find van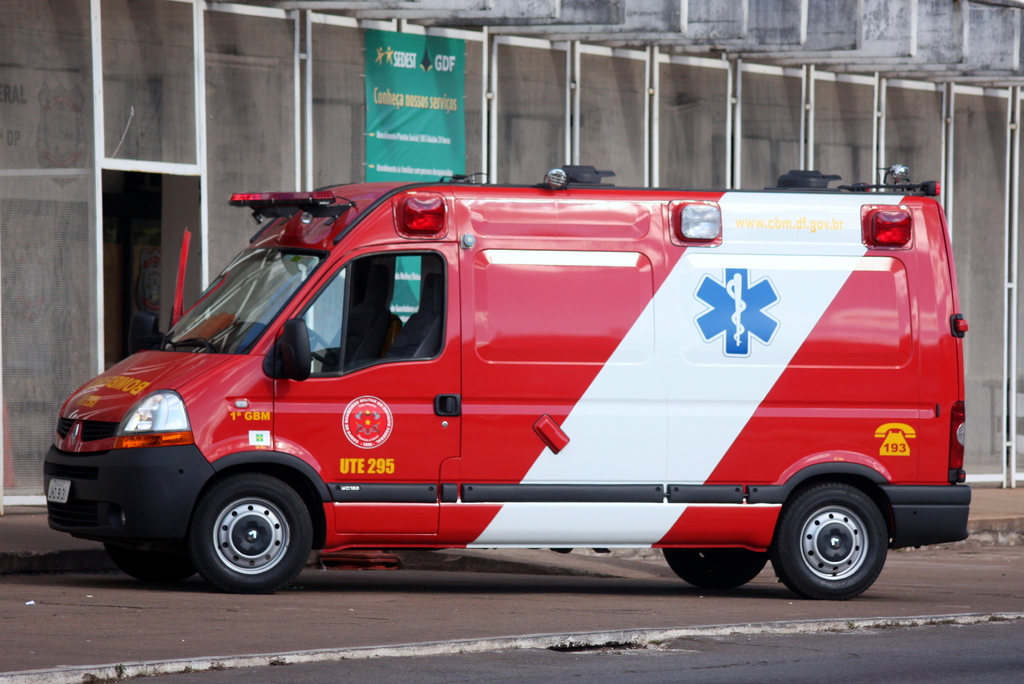
x1=40 y1=161 x2=970 y2=601
